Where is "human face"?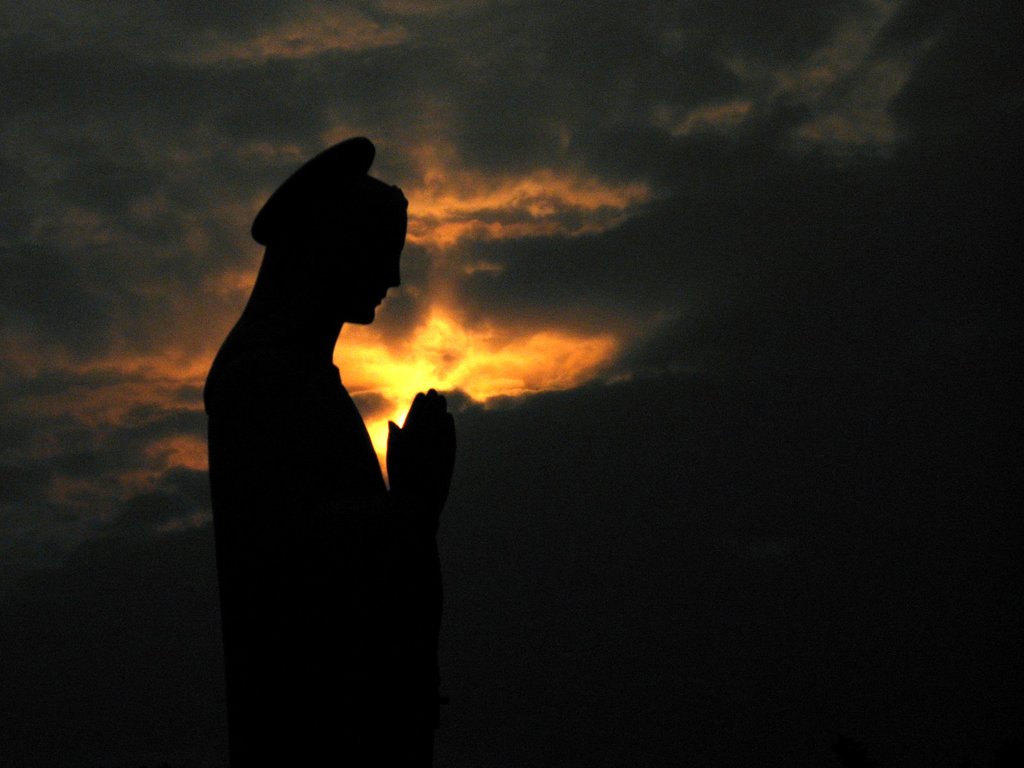
(left=349, top=229, right=404, bottom=326).
